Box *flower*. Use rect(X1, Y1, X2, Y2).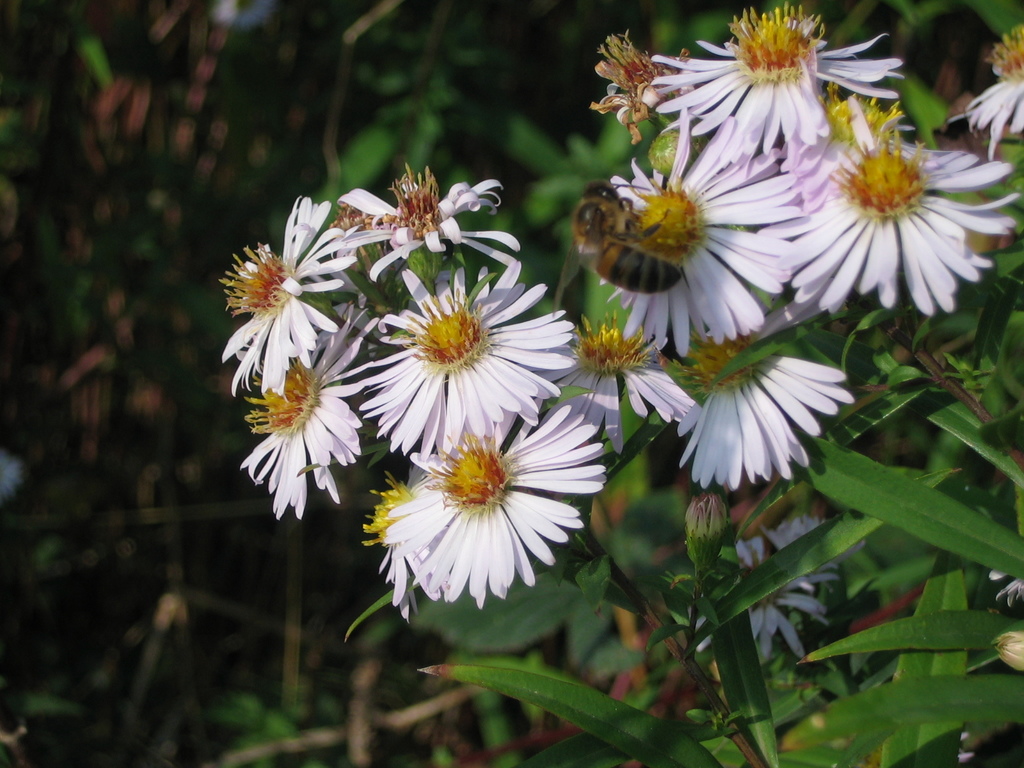
rect(589, 103, 805, 357).
